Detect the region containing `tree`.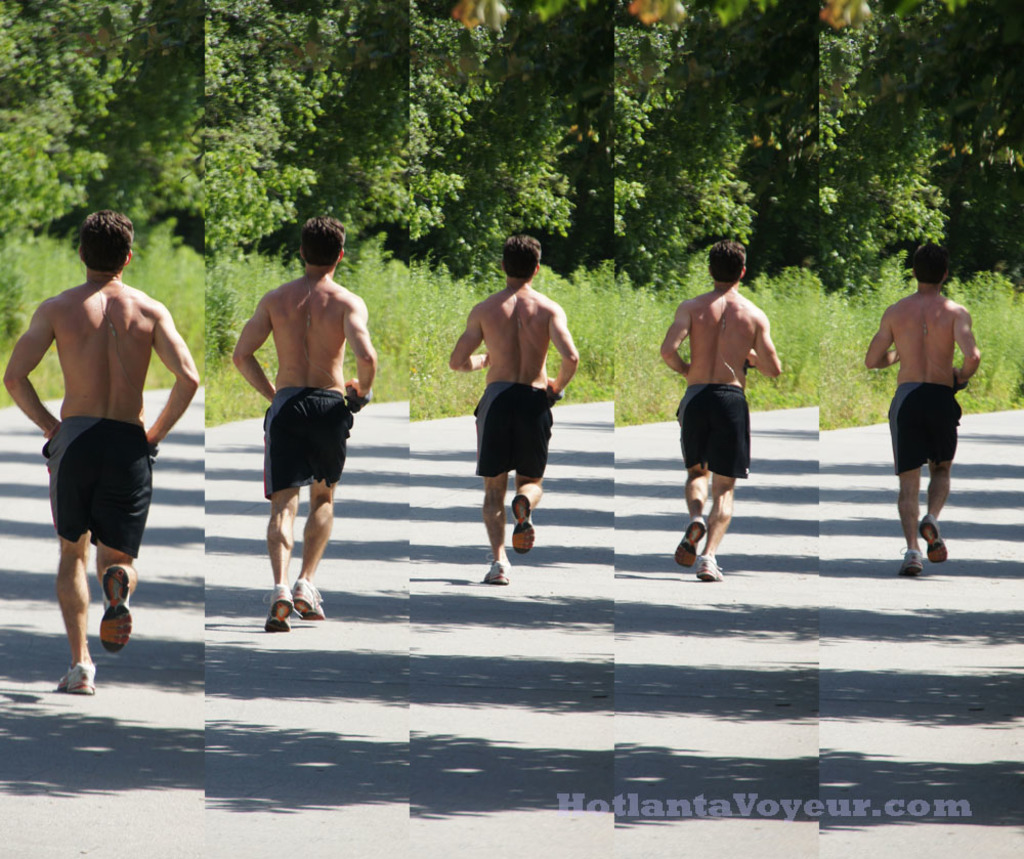
crop(822, 0, 1023, 281).
